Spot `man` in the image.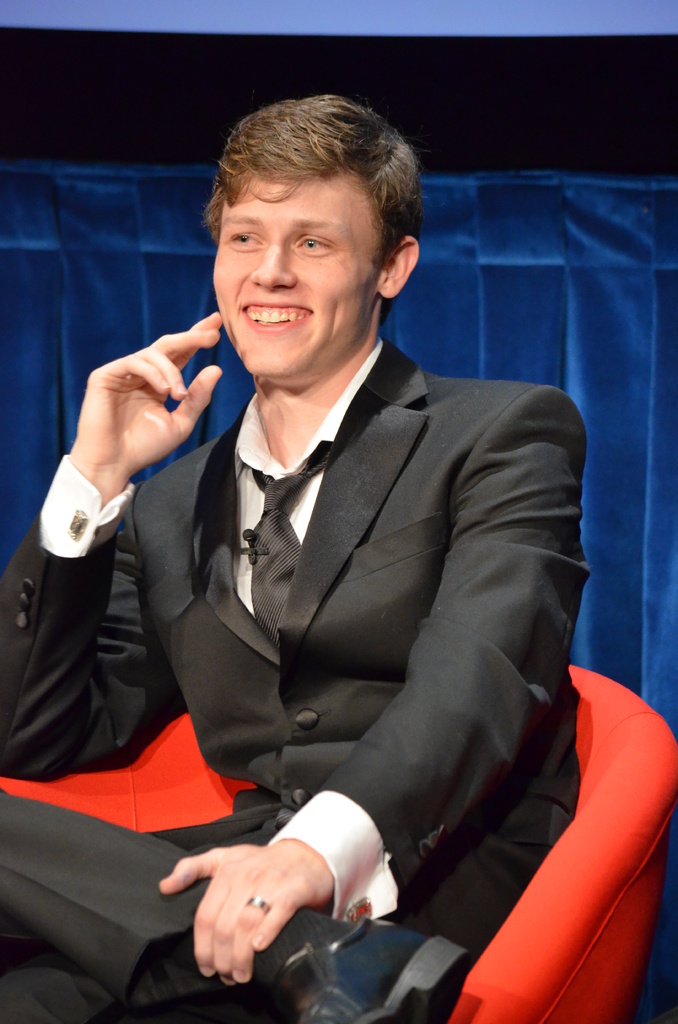
`man` found at left=0, top=81, right=594, bottom=1023.
